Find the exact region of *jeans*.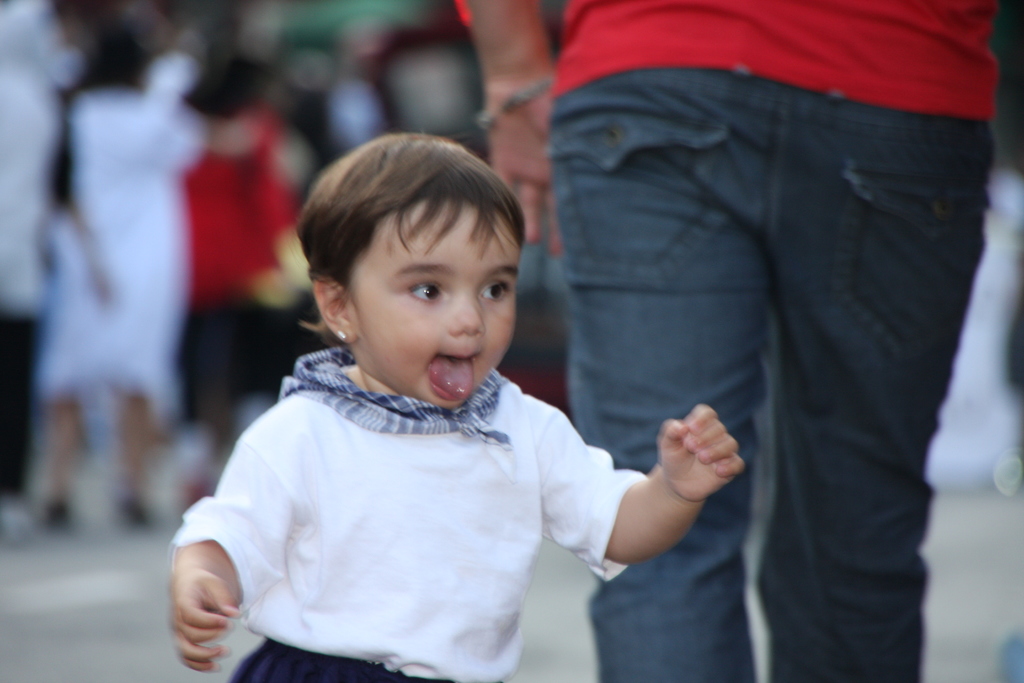
Exact region: bbox(542, 65, 993, 682).
